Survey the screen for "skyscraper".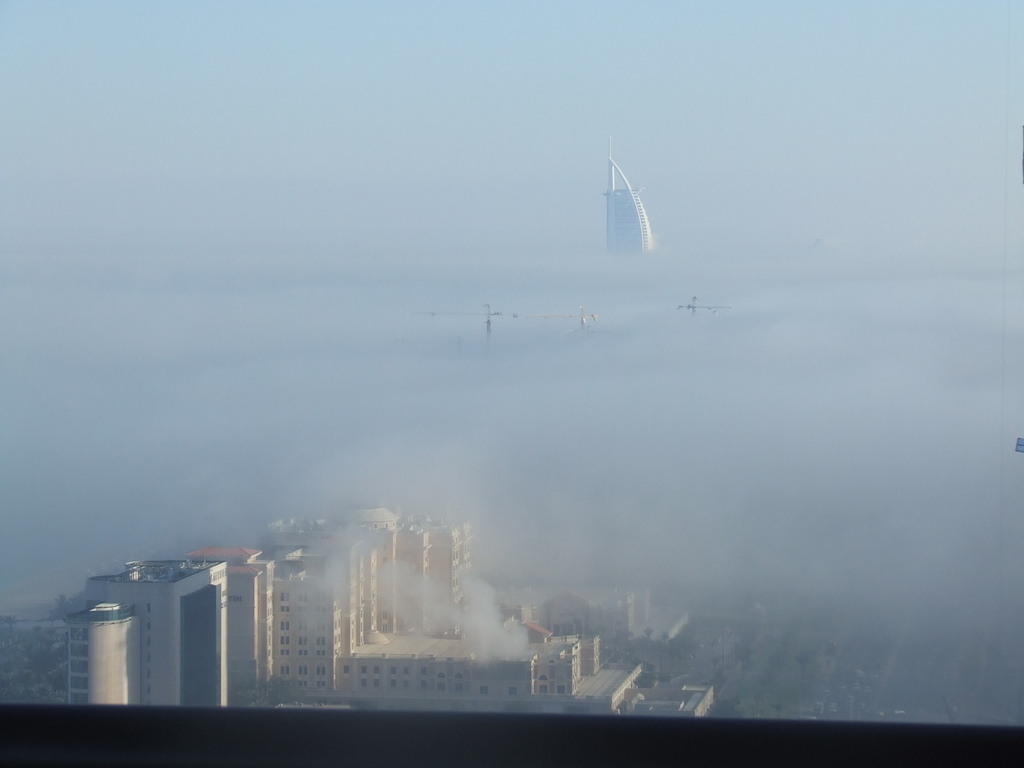
Survey found: bbox=[601, 143, 657, 258].
